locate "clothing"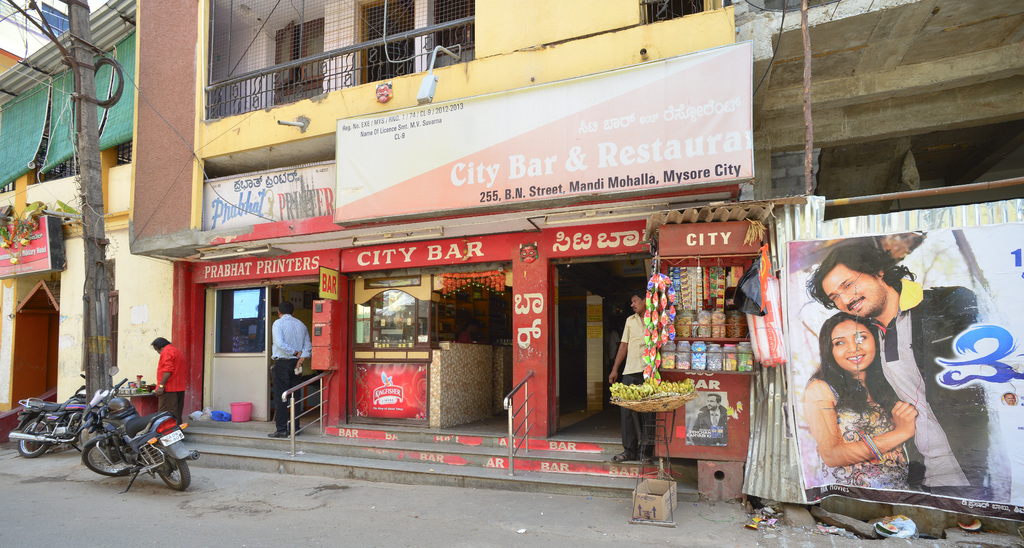
select_region(616, 314, 657, 449)
